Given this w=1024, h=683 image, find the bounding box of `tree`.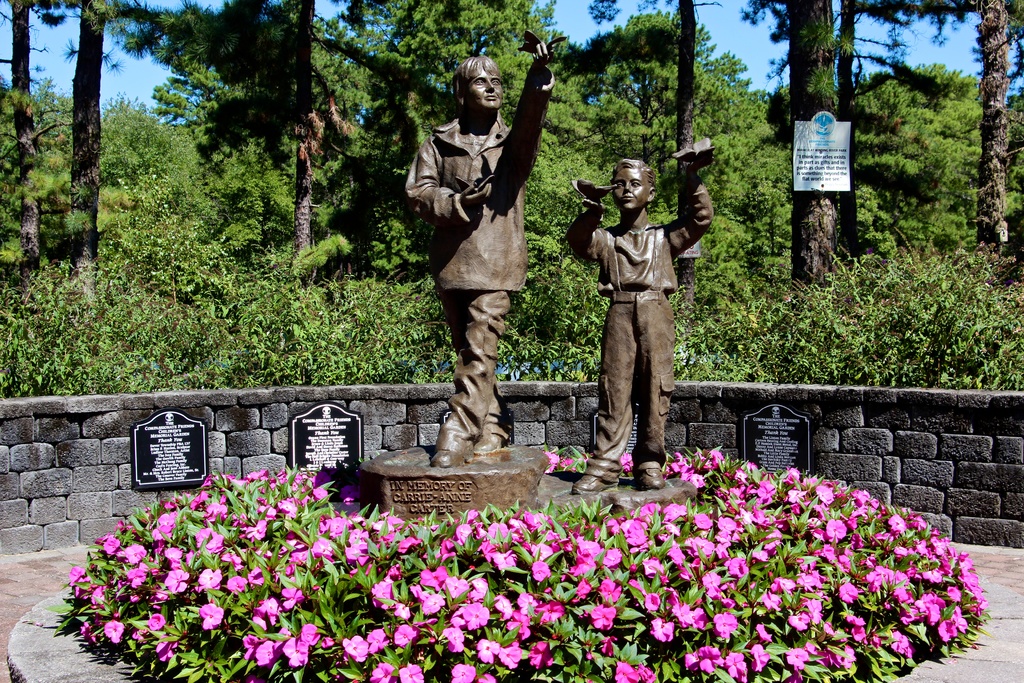
(0, 0, 75, 281).
